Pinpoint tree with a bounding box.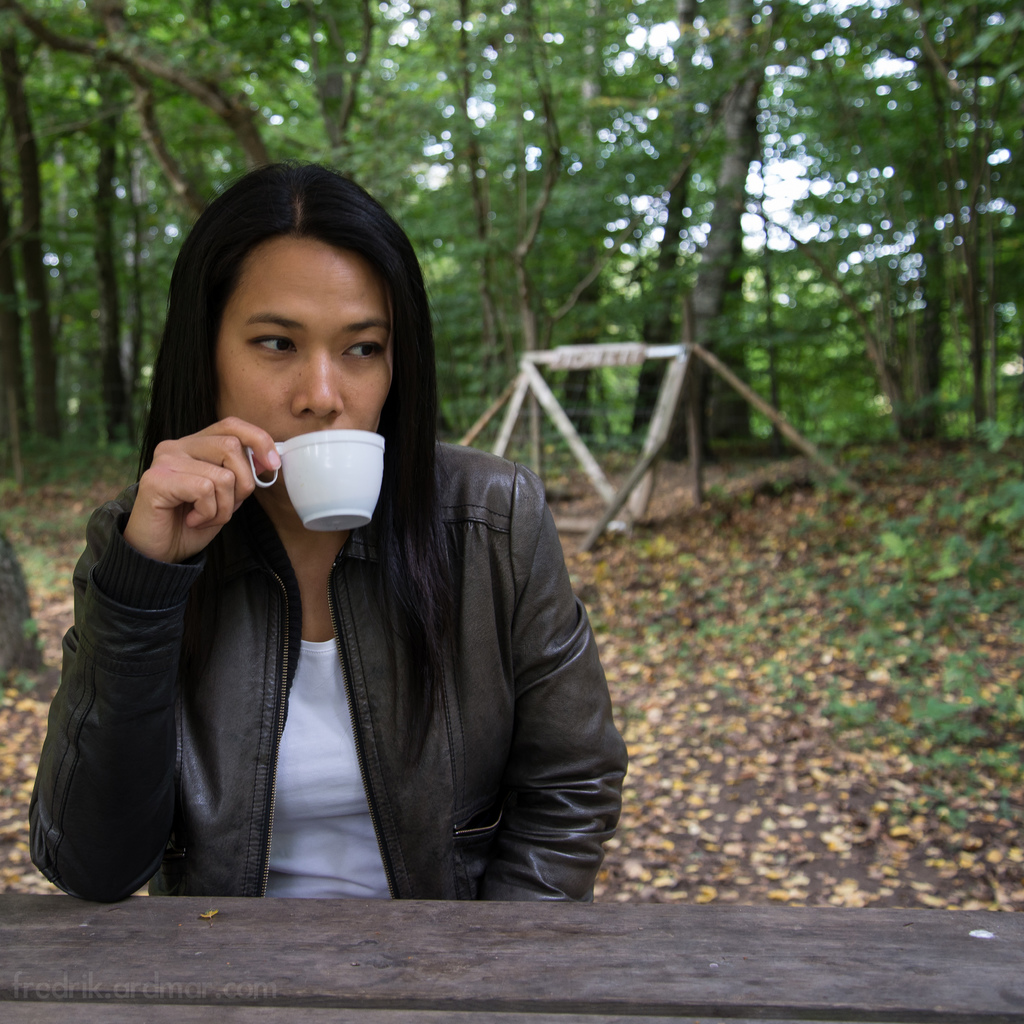
crop(500, 1, 563, 486).
